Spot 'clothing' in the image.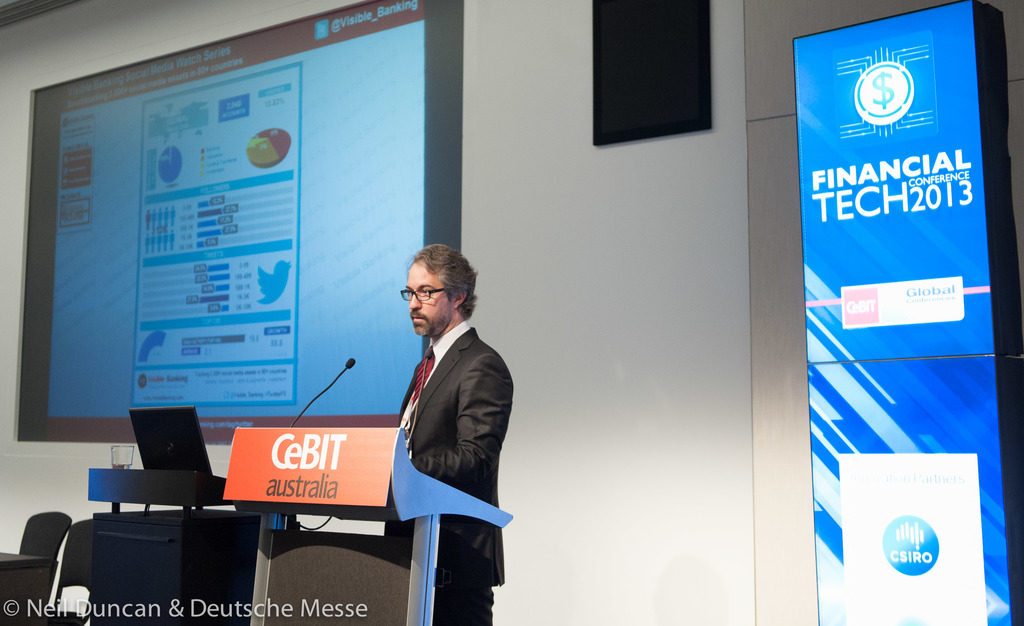
'clothing' found at (left=370, top=288, right=511, bottom=570).
